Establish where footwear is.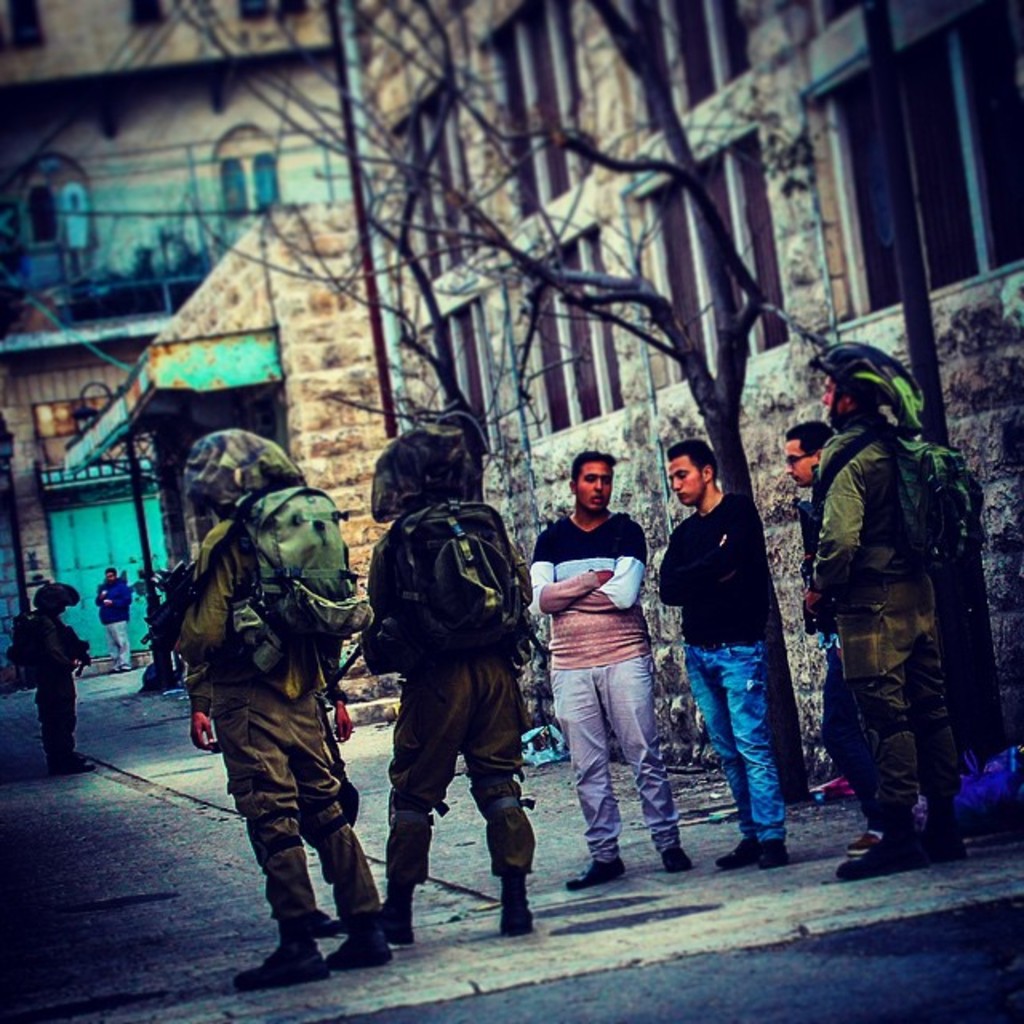
Established at 566,854,627,890.
